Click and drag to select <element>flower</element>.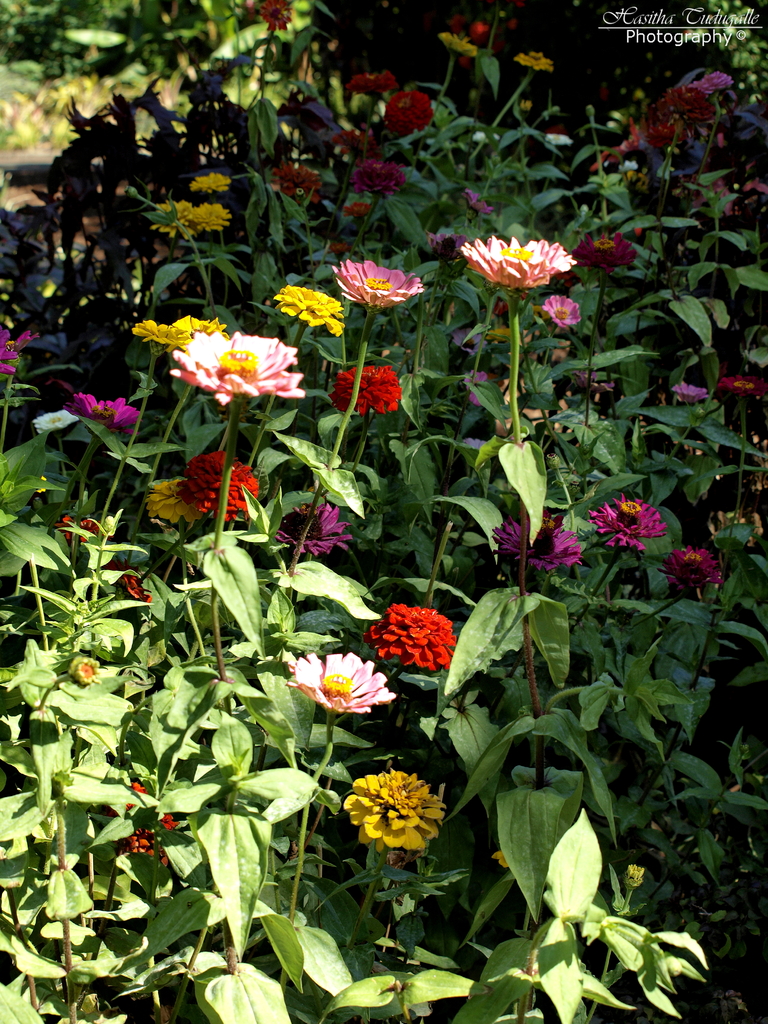
Selection: detection(486, 323, 511, 346).
